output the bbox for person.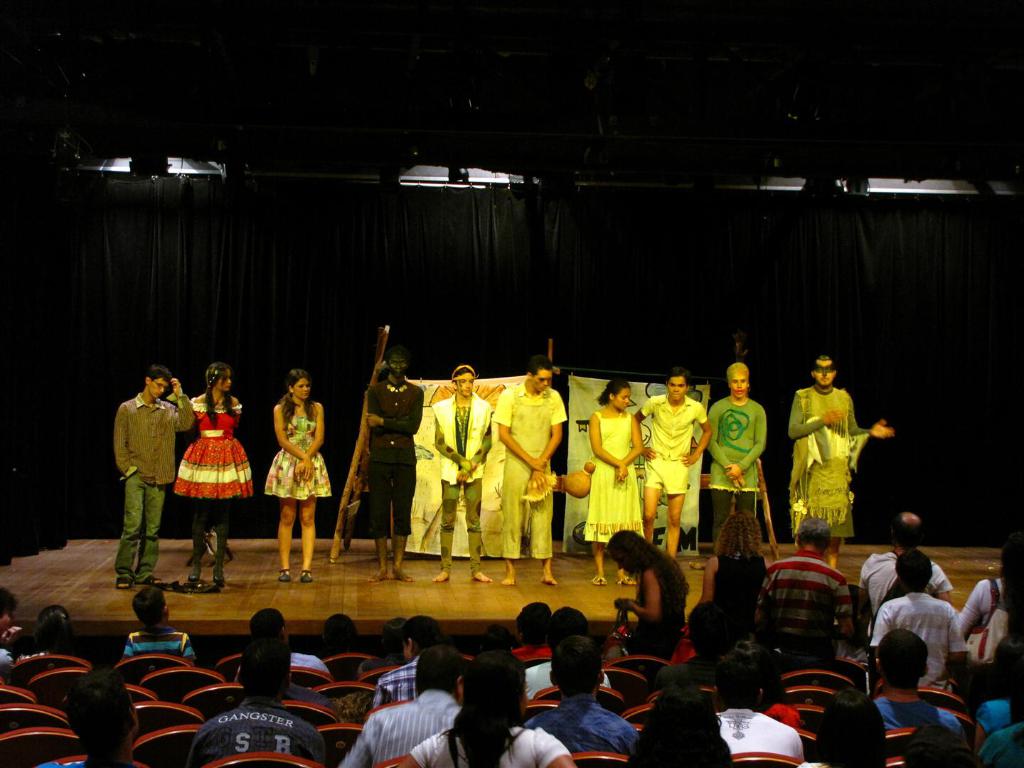
<region>790, 352, 897, 567</region>.
